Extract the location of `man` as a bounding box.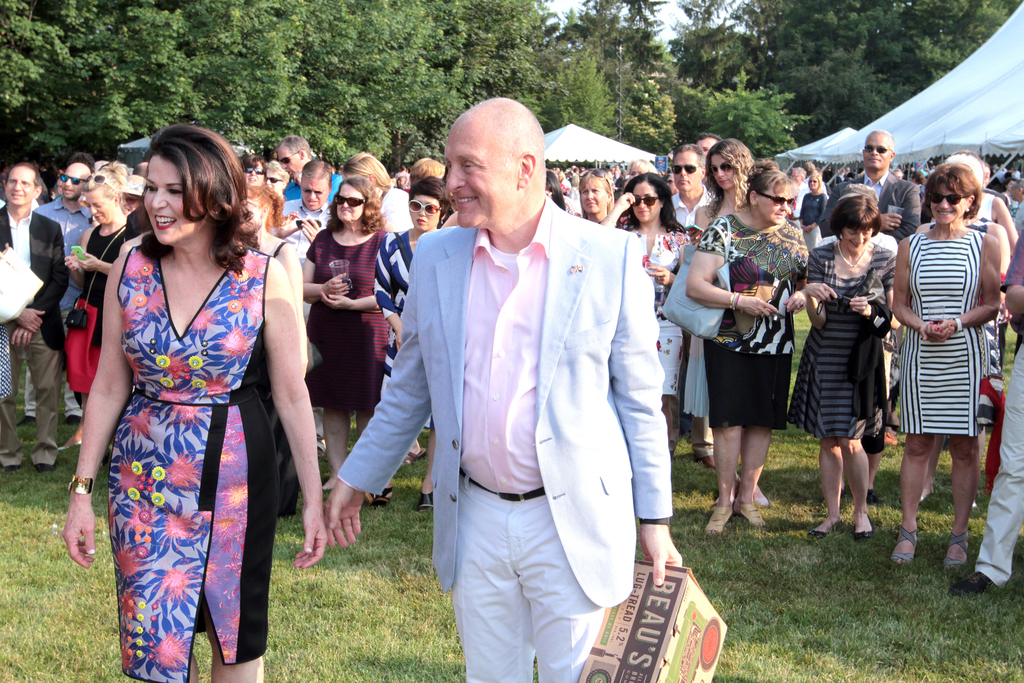
bbox=(665, 138, 717, 470).
